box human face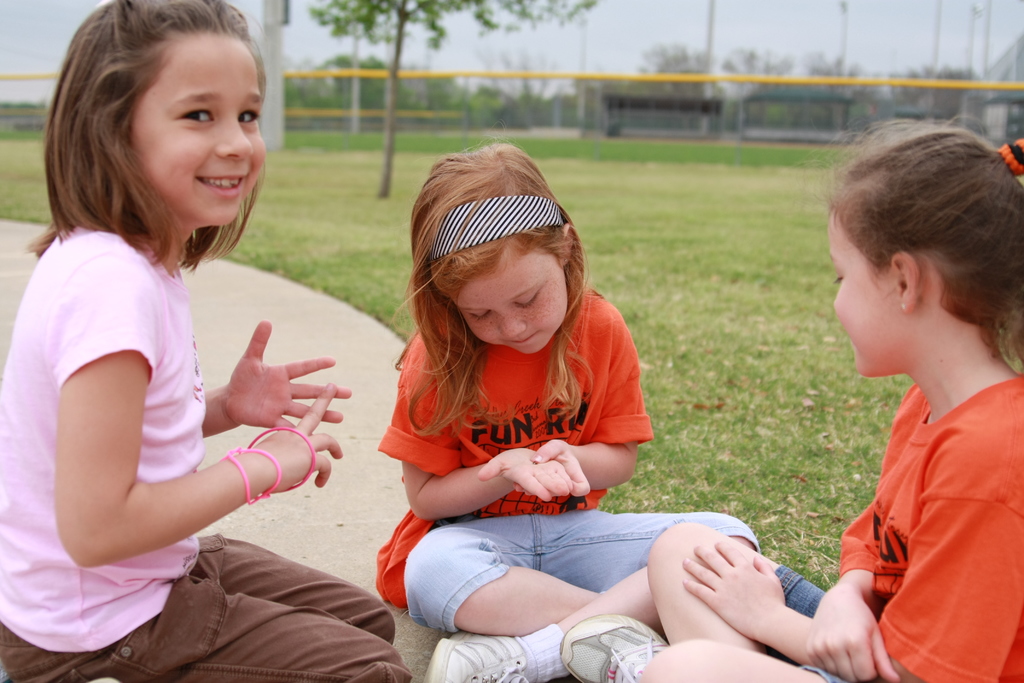
(827, 210, 902, 379)
